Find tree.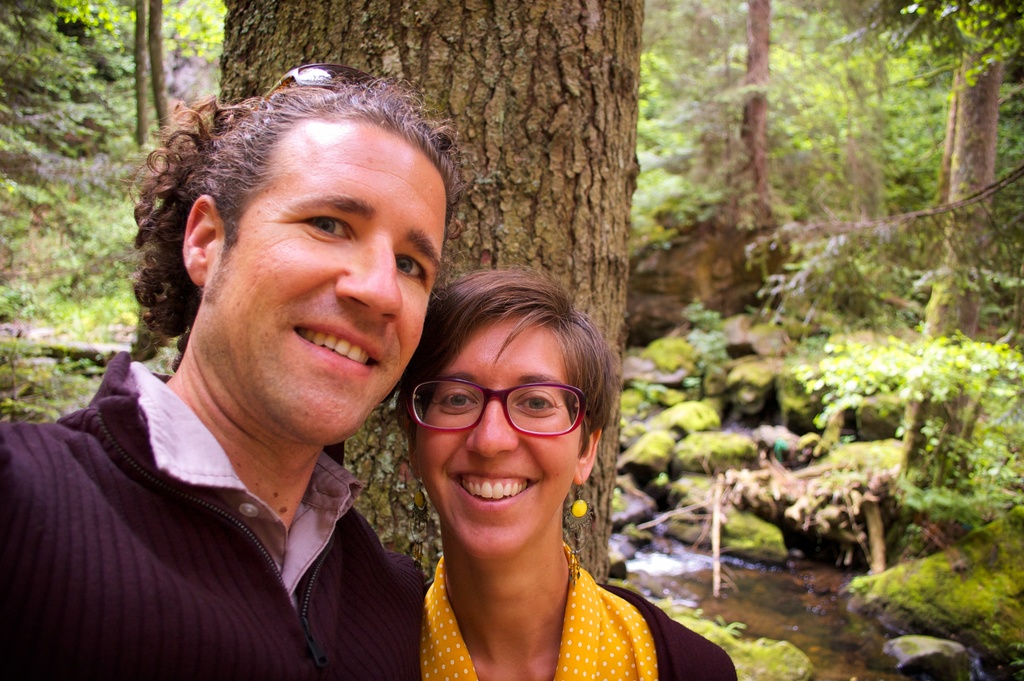
rect(838, 0, 1023, 472).
